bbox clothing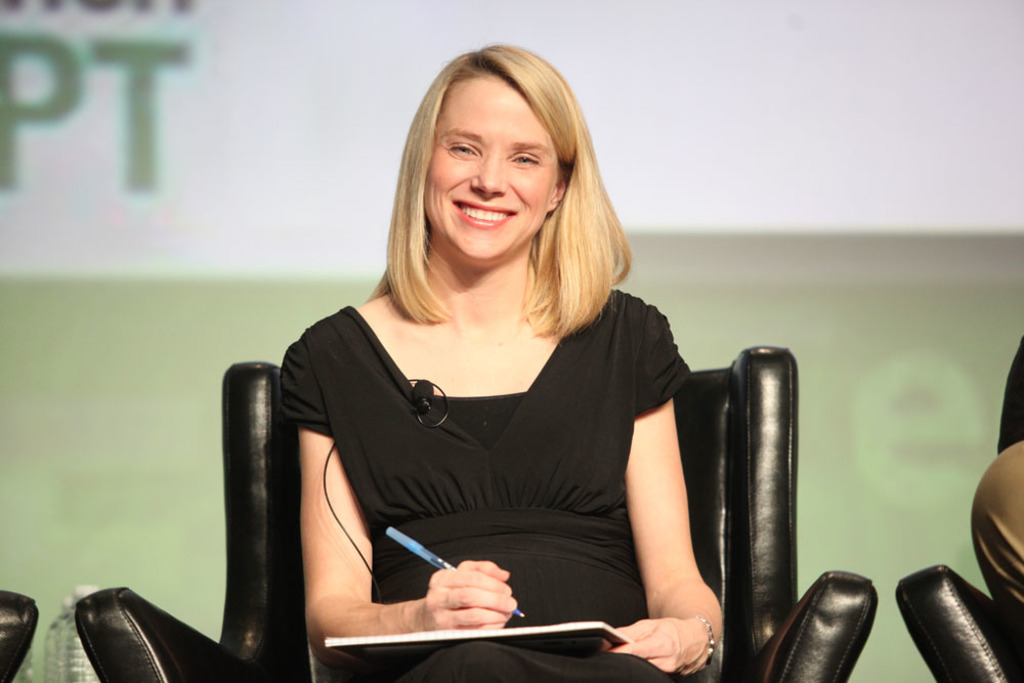
Rect(257, 286, 731, 682)
